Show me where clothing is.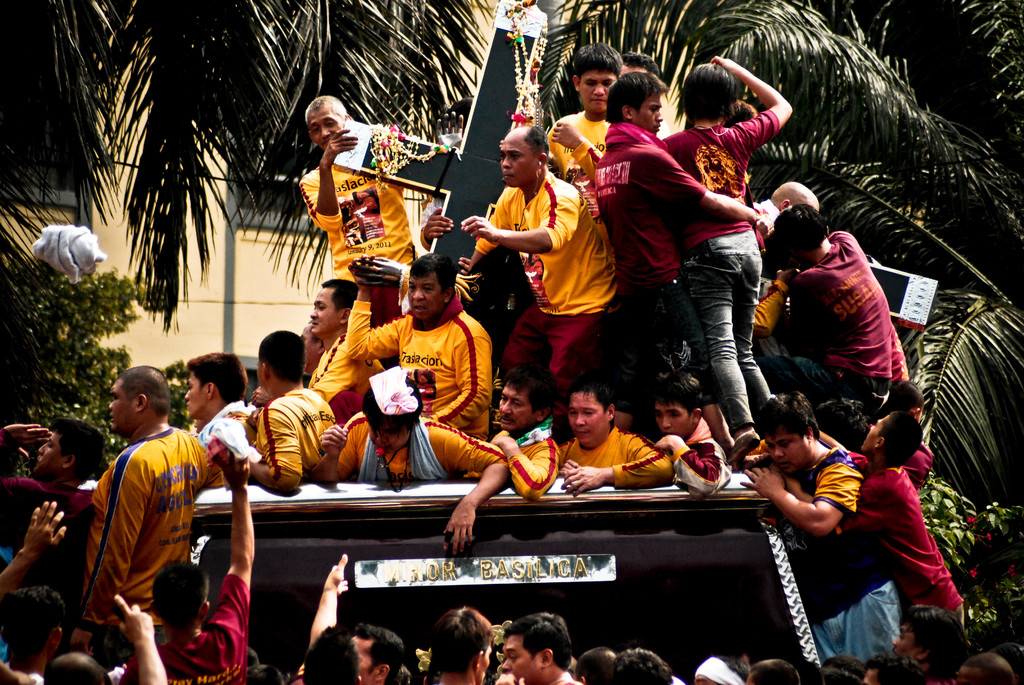
clothing is at (198,393,266,493).
